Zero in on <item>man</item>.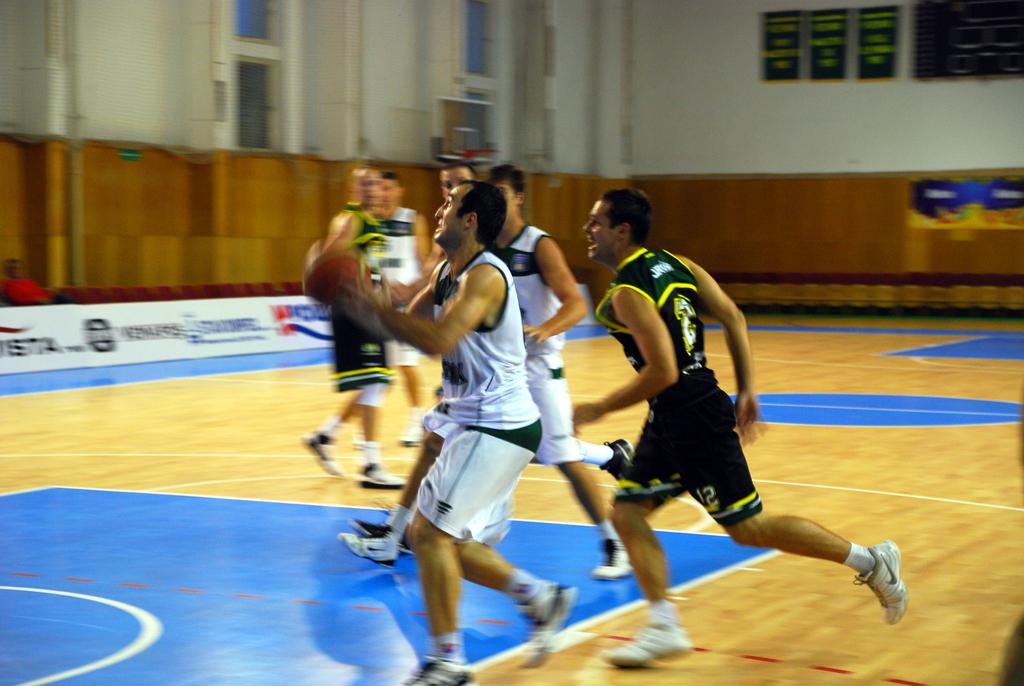
Zeroed in: (x1=478, y1=163, x2=621, y2=589).
